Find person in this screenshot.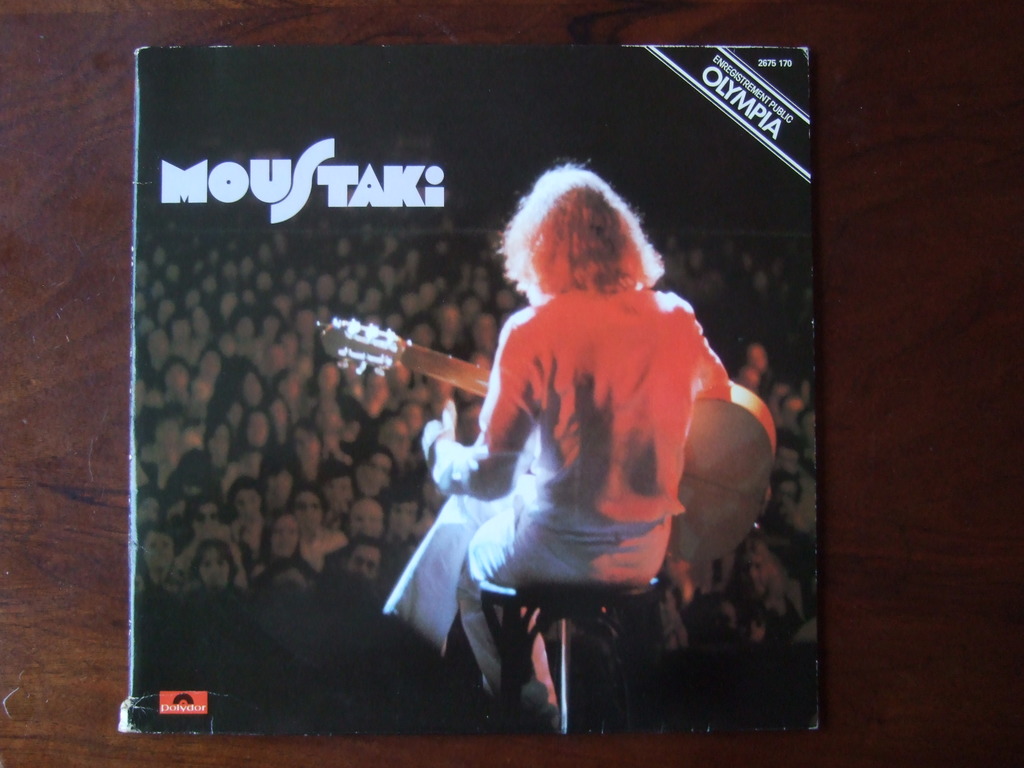
The bounding box for person is (left=282, top=419, right=330, bottom=478).
